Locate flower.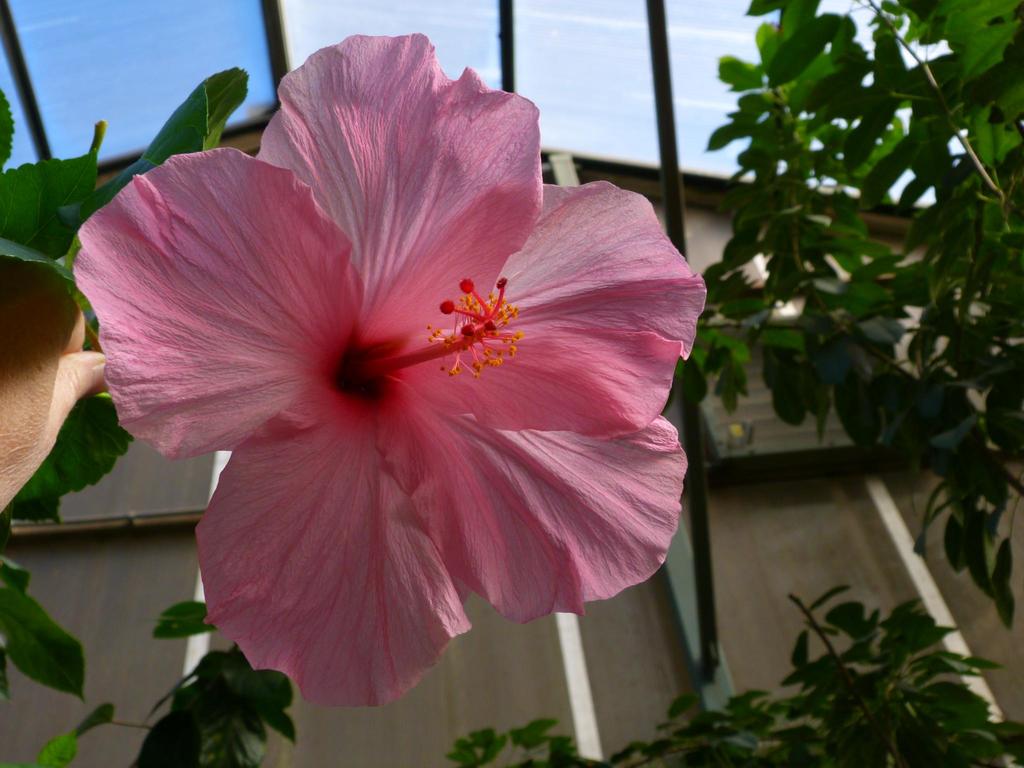
Bounding box: (left=67, top=26, right=712, bottom=703).
